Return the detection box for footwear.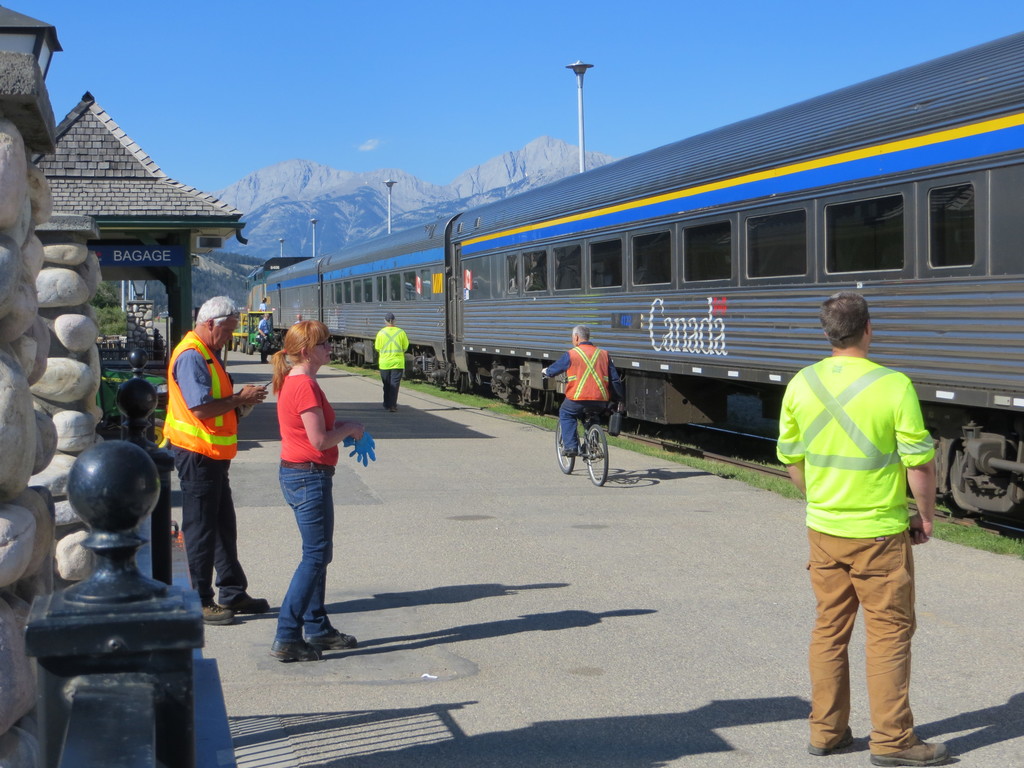
[562, 445, 578, 456].
